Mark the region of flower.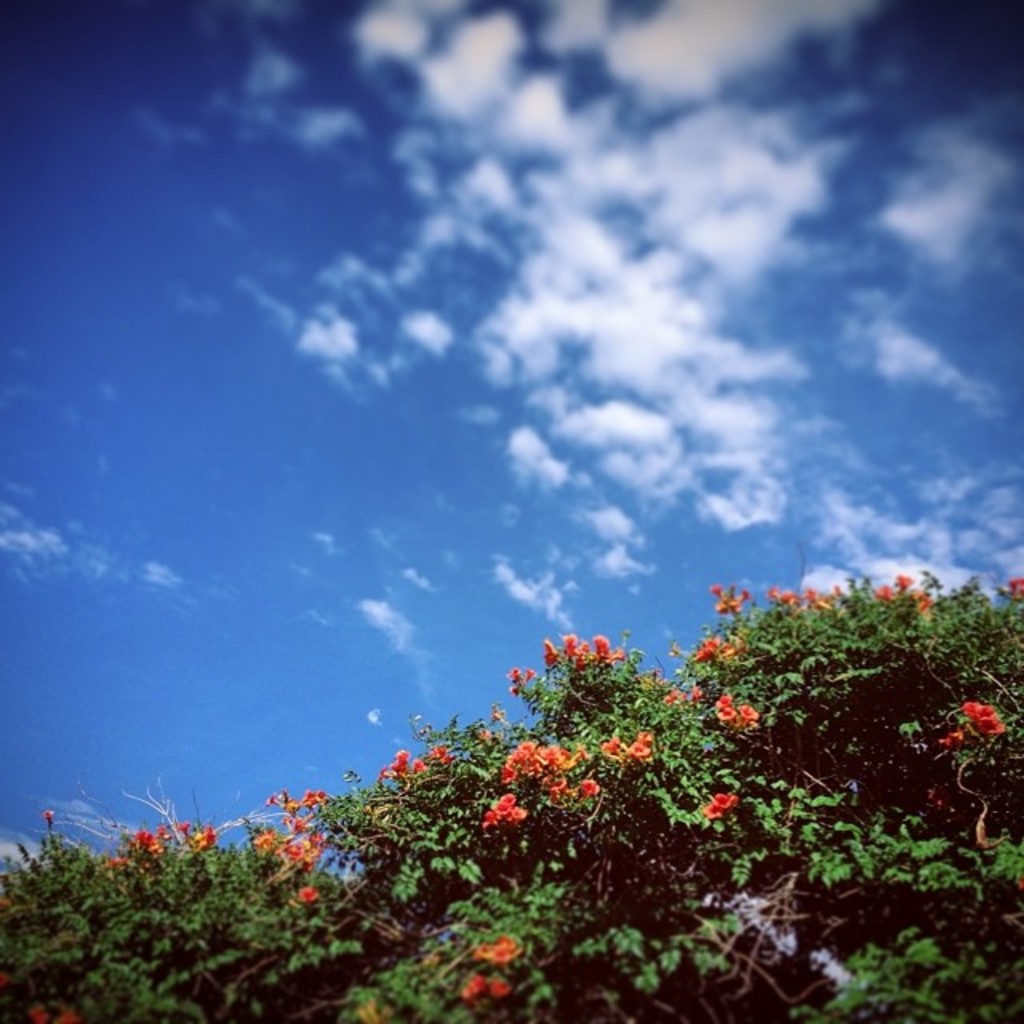
Region: box=[766, 582, 800, 608].
